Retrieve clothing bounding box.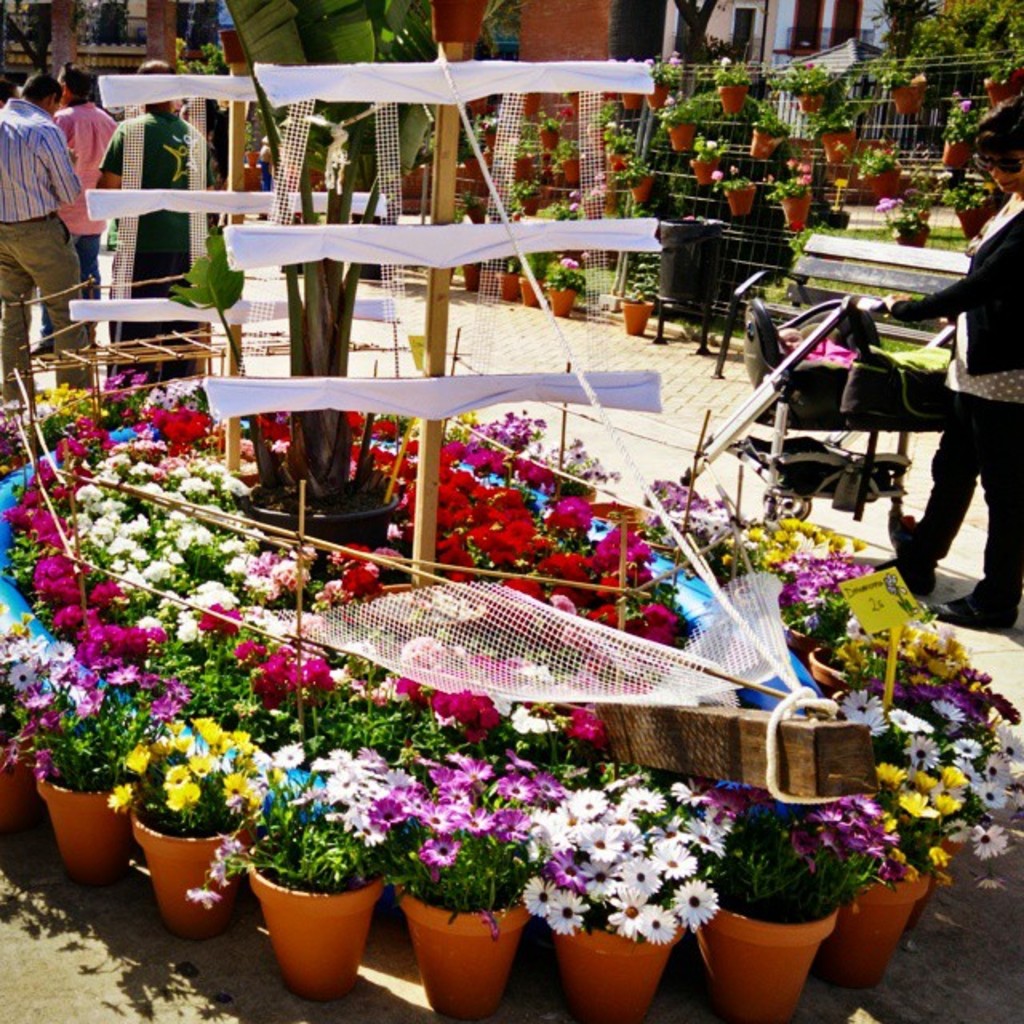
Bounding box: x1=40, y1=93, x2=128, y2=304.
